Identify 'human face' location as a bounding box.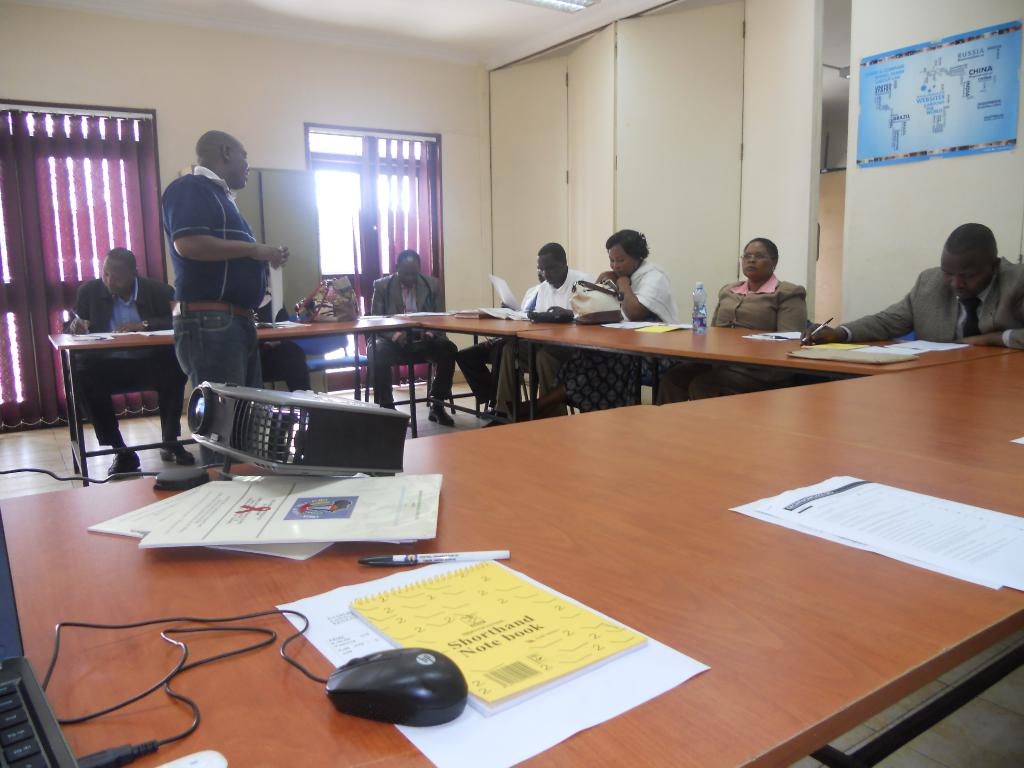
pyautogui.locateOnScreen(611, 246, 640, 277).
